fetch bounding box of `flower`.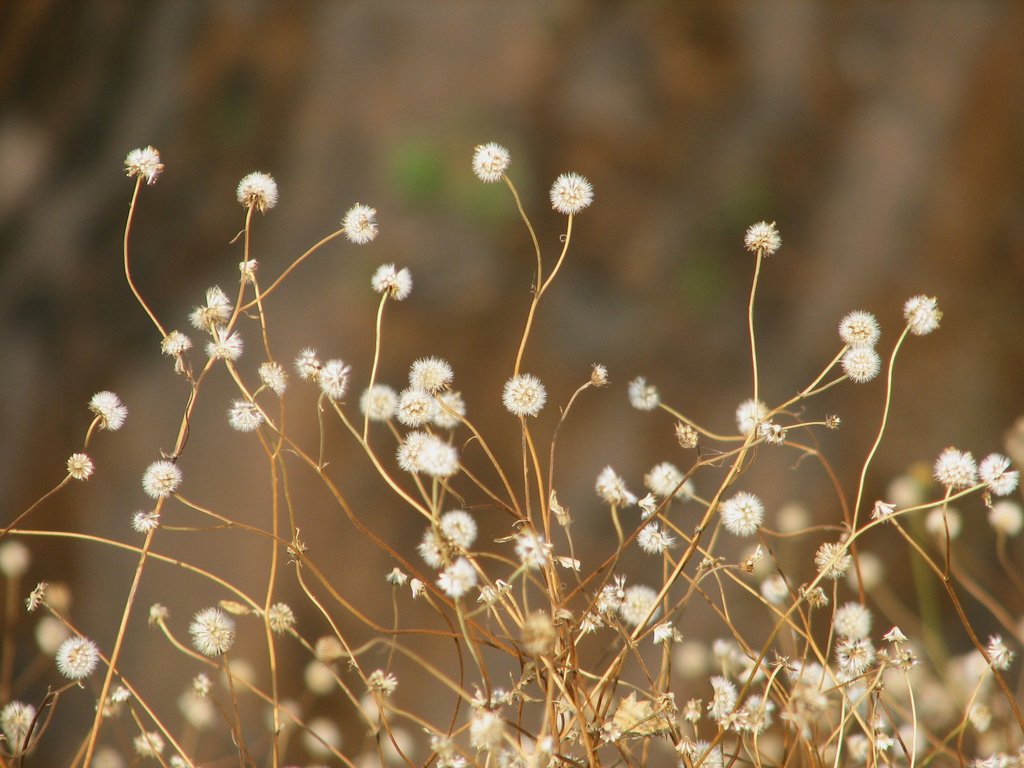
Bbox: {"x1": 820, "y1": 537, "x2": 849, "y2": 580}.
